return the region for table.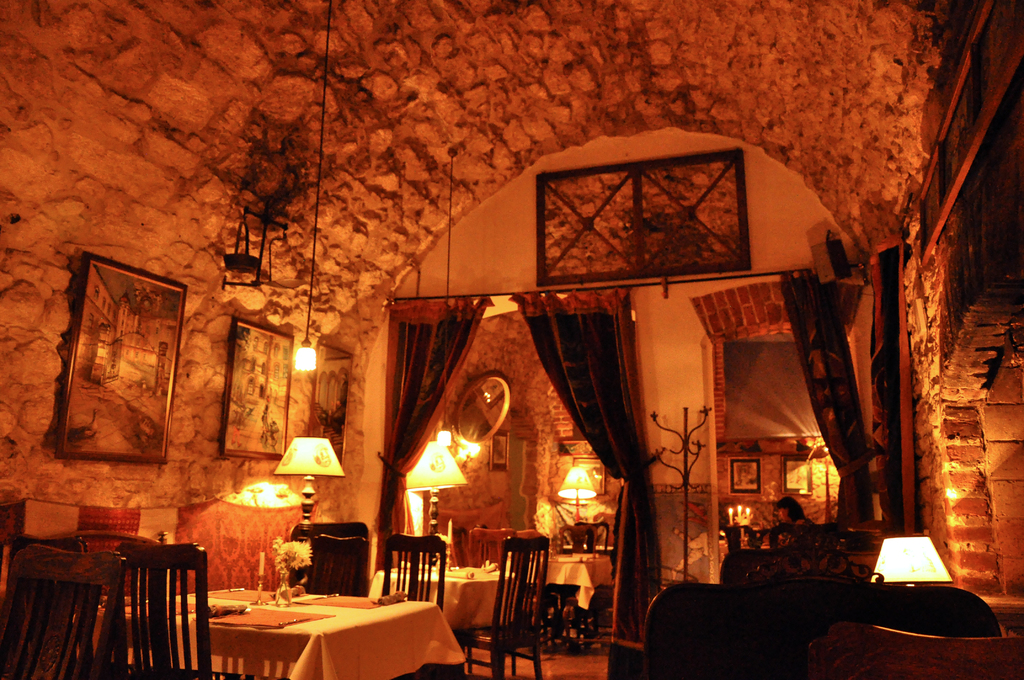
BBox(371, 569, 513, 630).
